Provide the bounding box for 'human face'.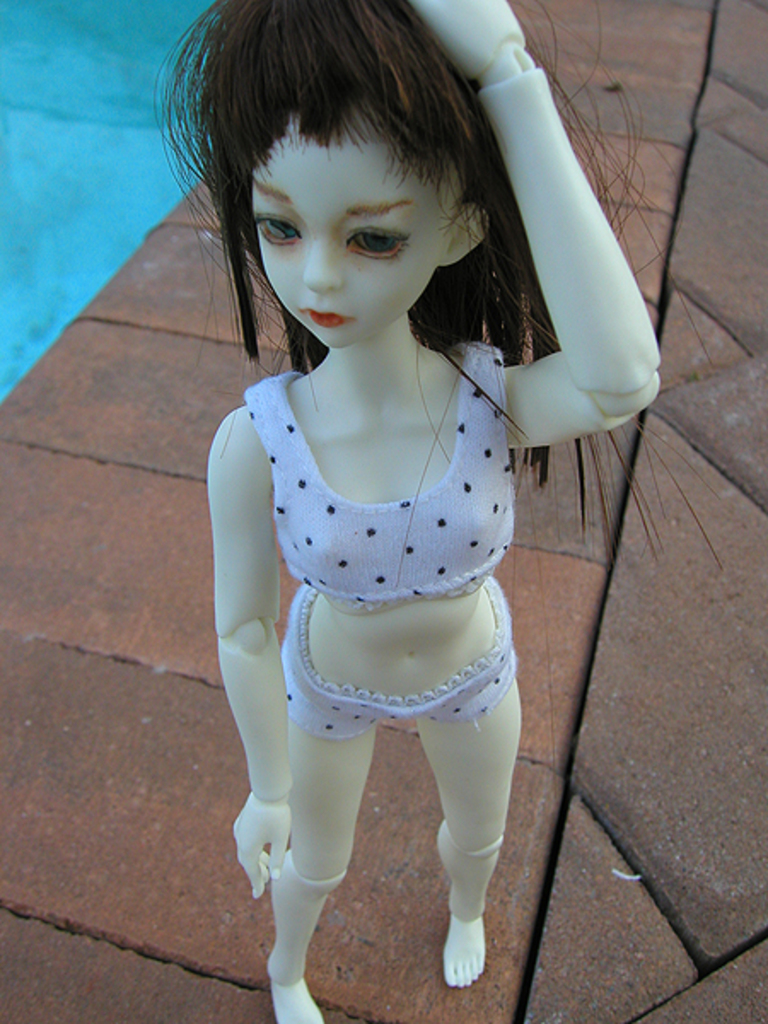
l=251, t=92, r=456, b=353.
